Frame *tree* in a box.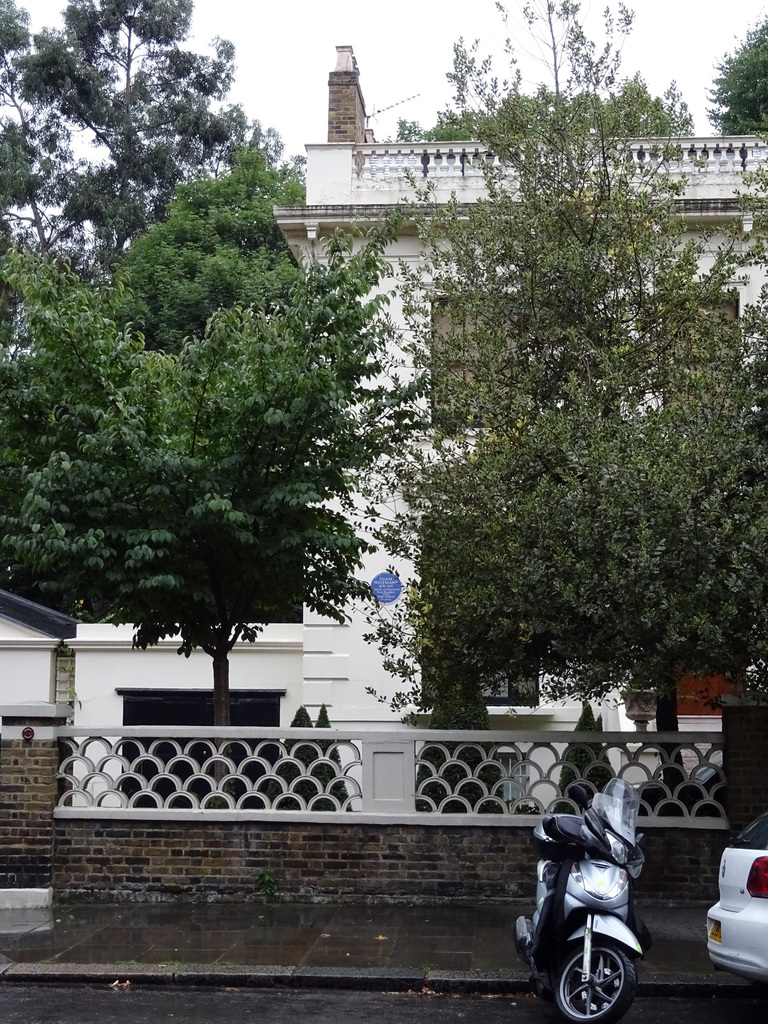
x1=348, y1=0, x2=767, y2=815.
